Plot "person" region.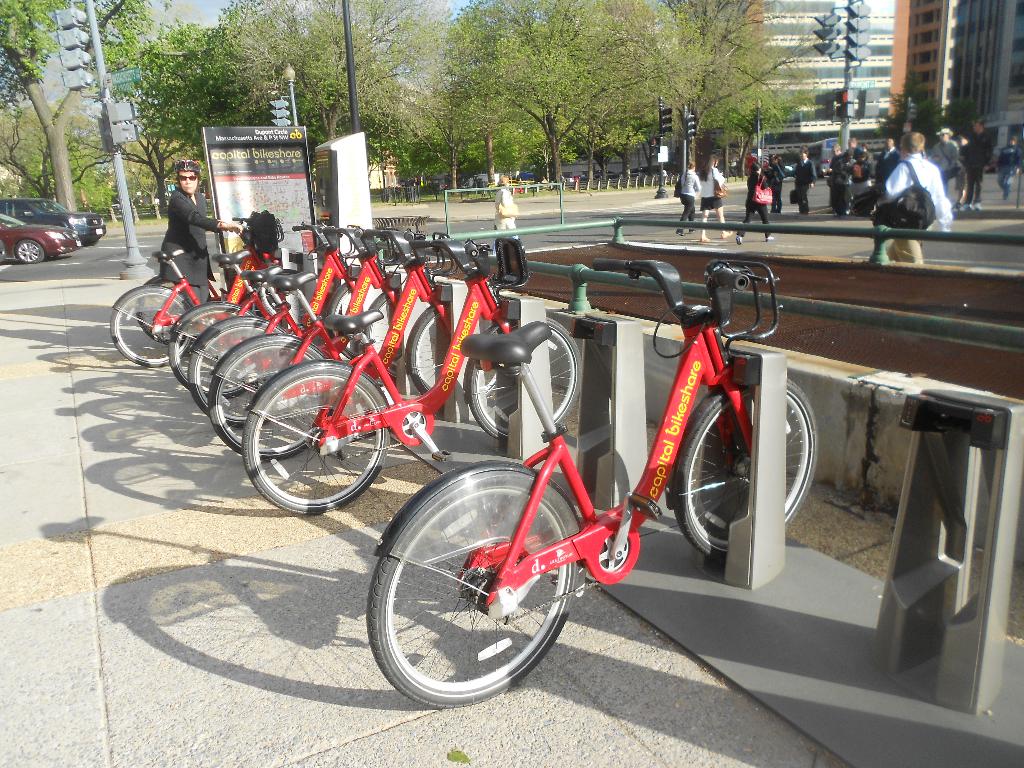
Plotted at rect(881, 121, 958, 252).
